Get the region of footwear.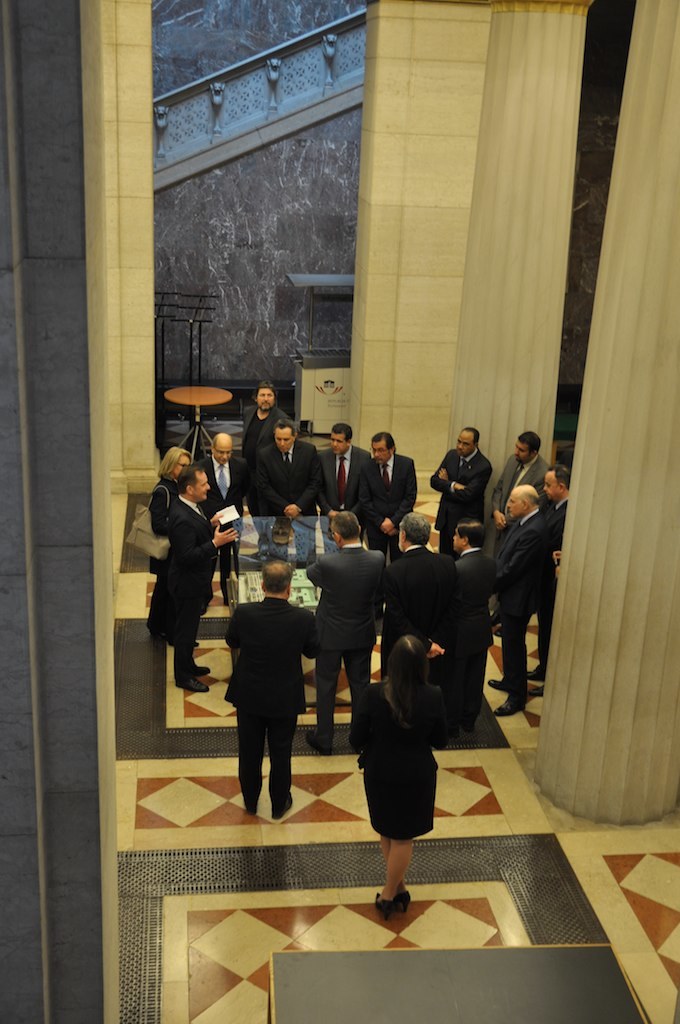
crop(532, 682, 546, 699).
